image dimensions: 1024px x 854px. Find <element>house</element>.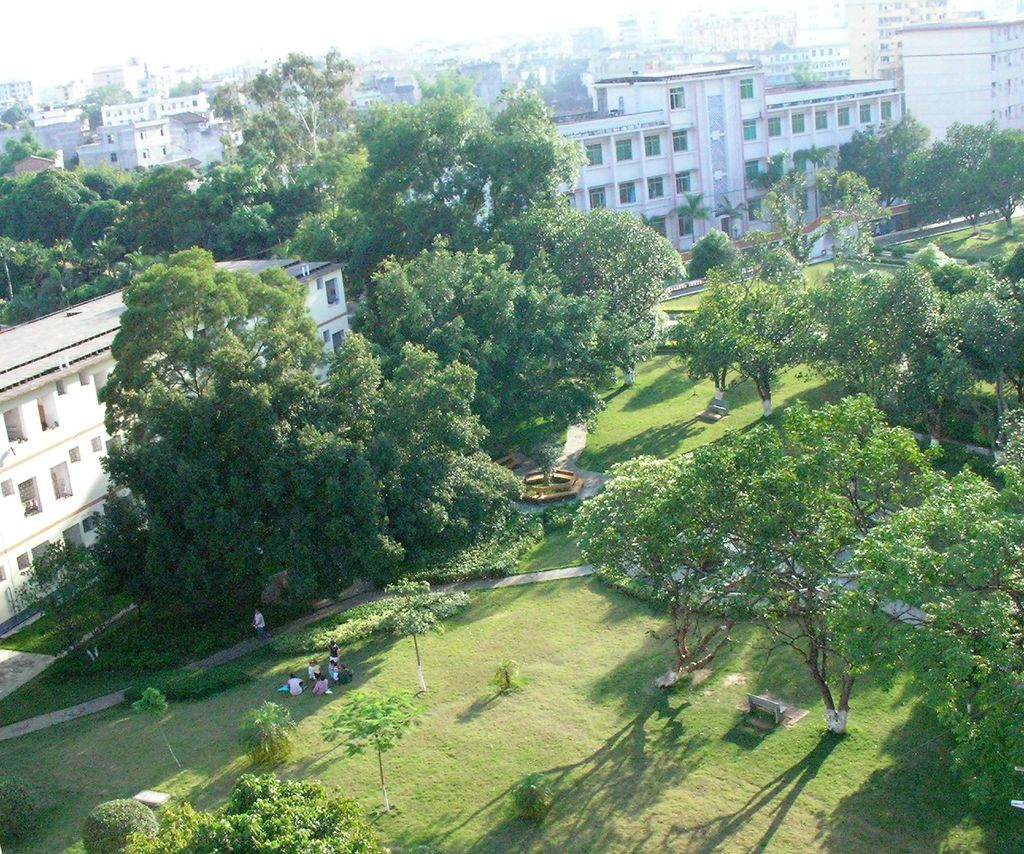
[left=72, top=115, right=176, bottom=185].
